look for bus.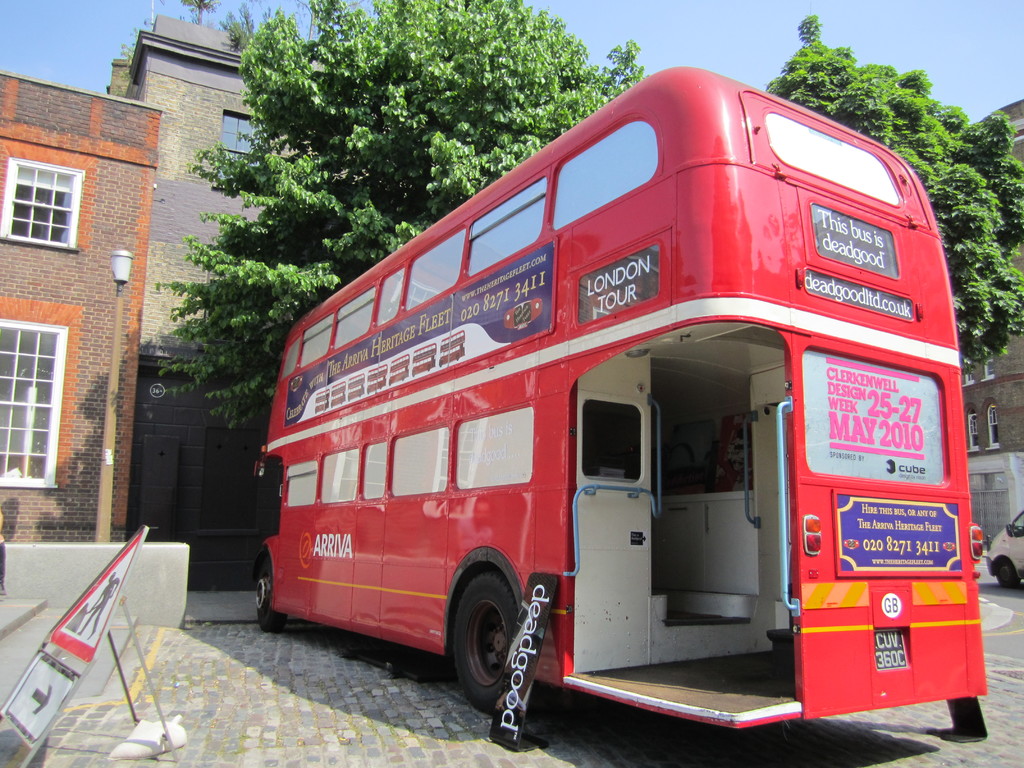
Found: <box>252,65,986,721</box>.
